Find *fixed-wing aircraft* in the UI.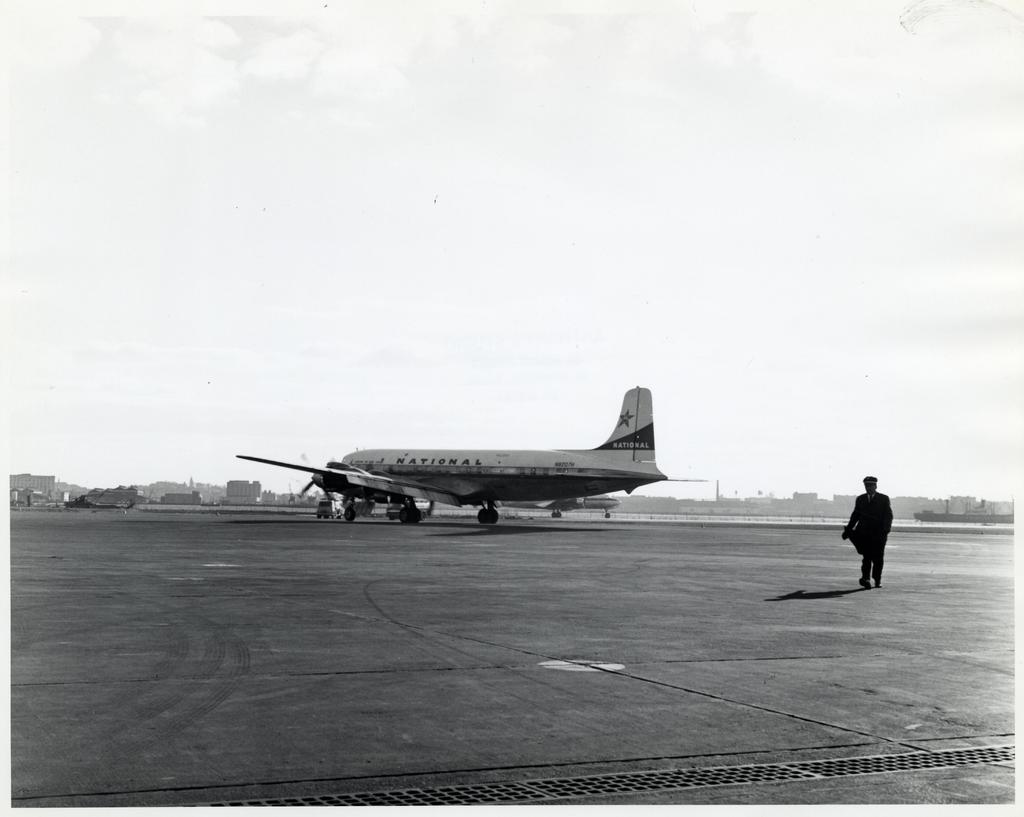
UI element at 234, 381, 707, 529.
